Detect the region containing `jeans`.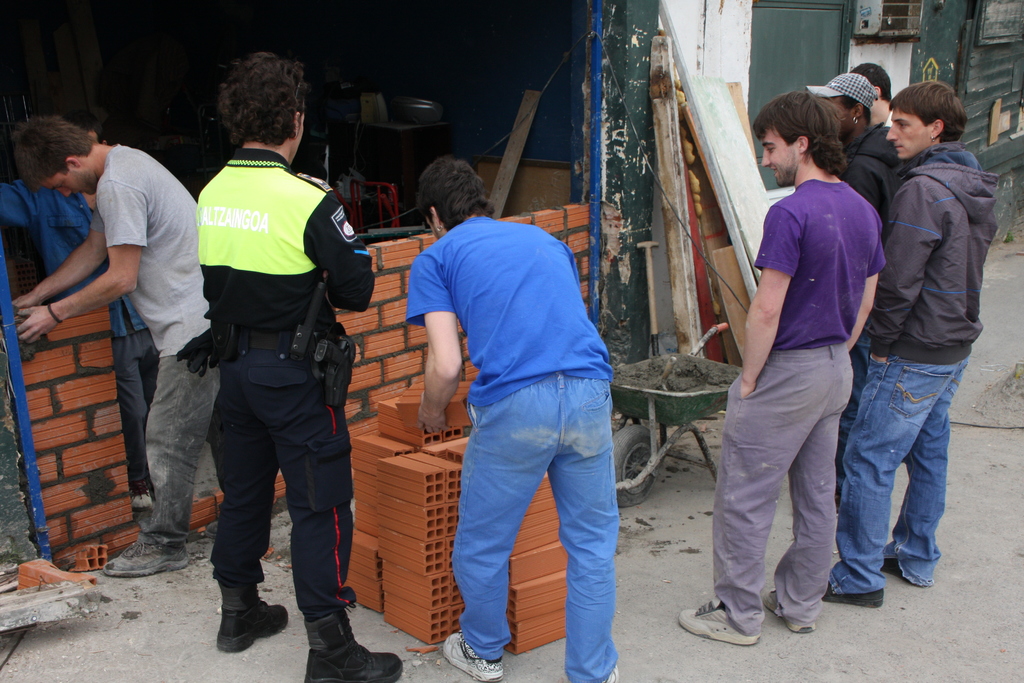
x1=830 y1=352 x2=972 y2=587.
